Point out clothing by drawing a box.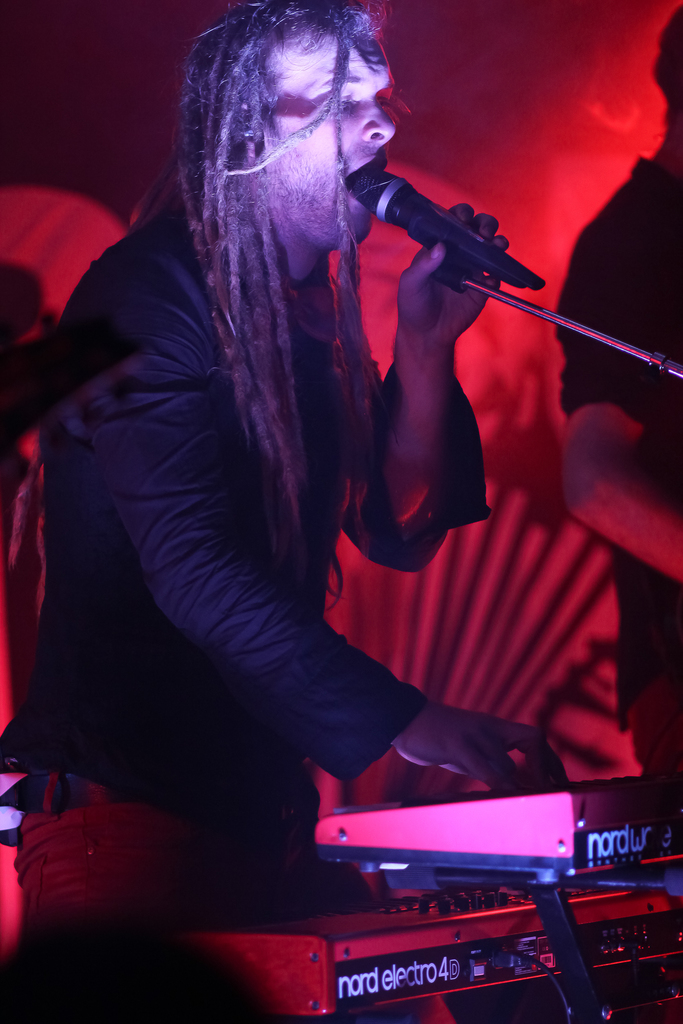
bbox(0, 192, 491, 946).
